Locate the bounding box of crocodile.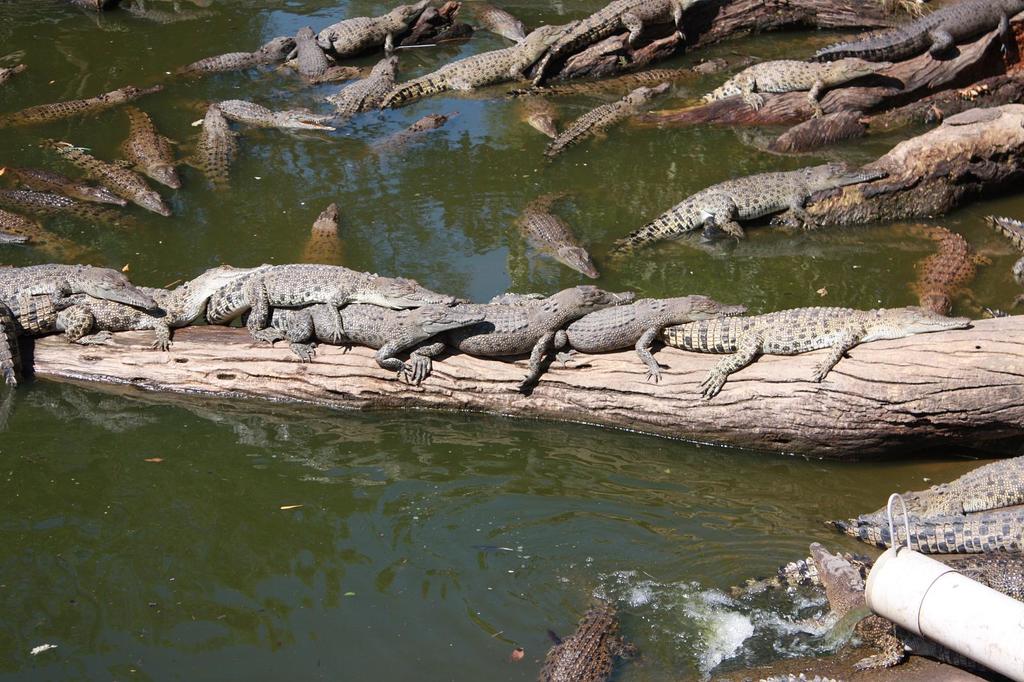
Bounding box: box=[988, 216, 1022, 308].
